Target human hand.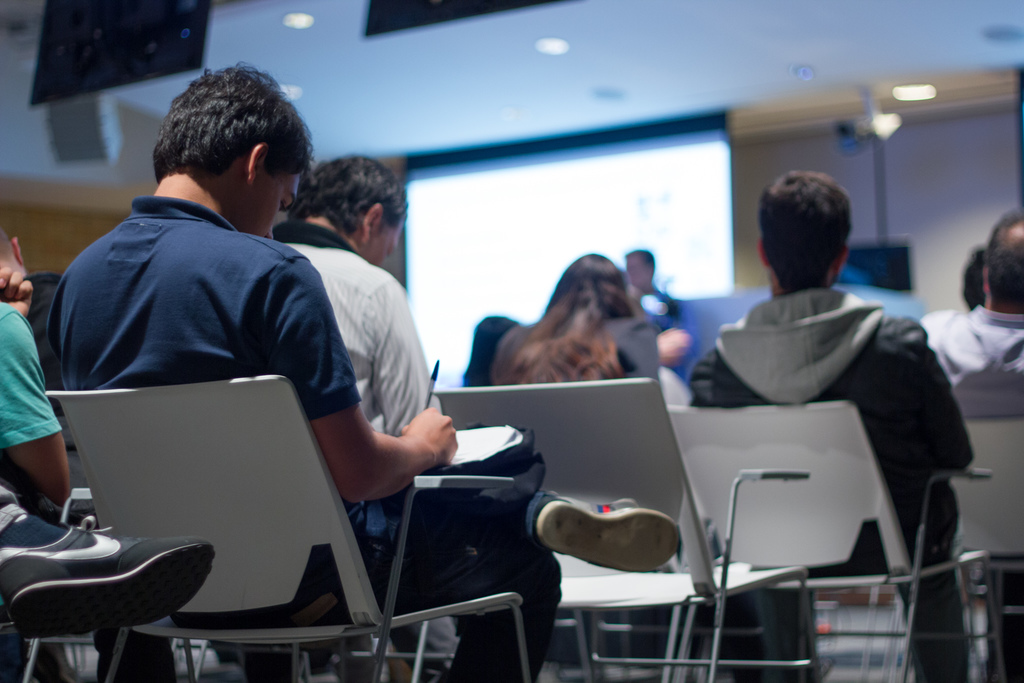
Target region: region(660, 324, 694, 366).
